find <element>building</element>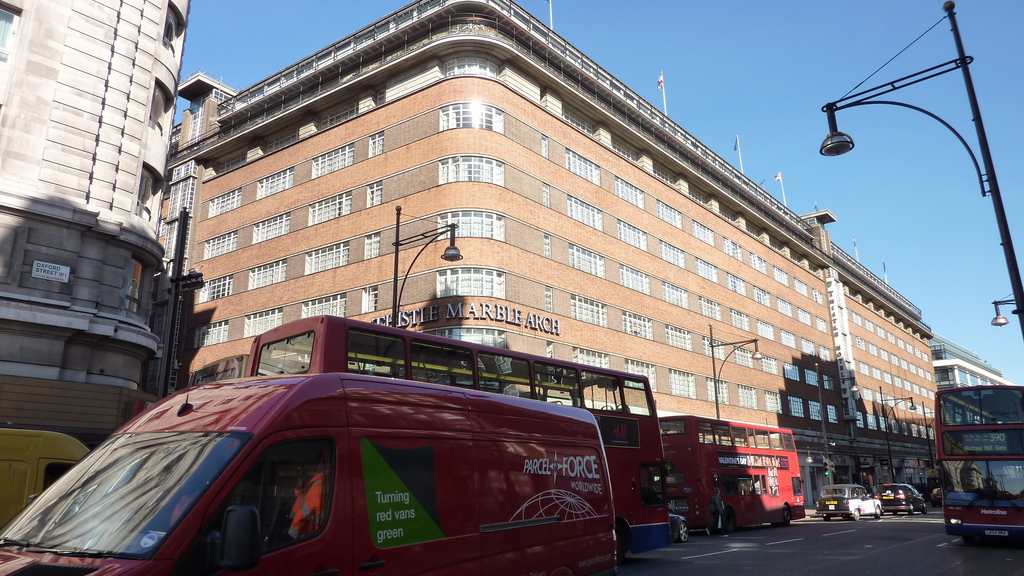
{"x1": 930, "y1": 332, "x2": 1016, "y2": 387}
